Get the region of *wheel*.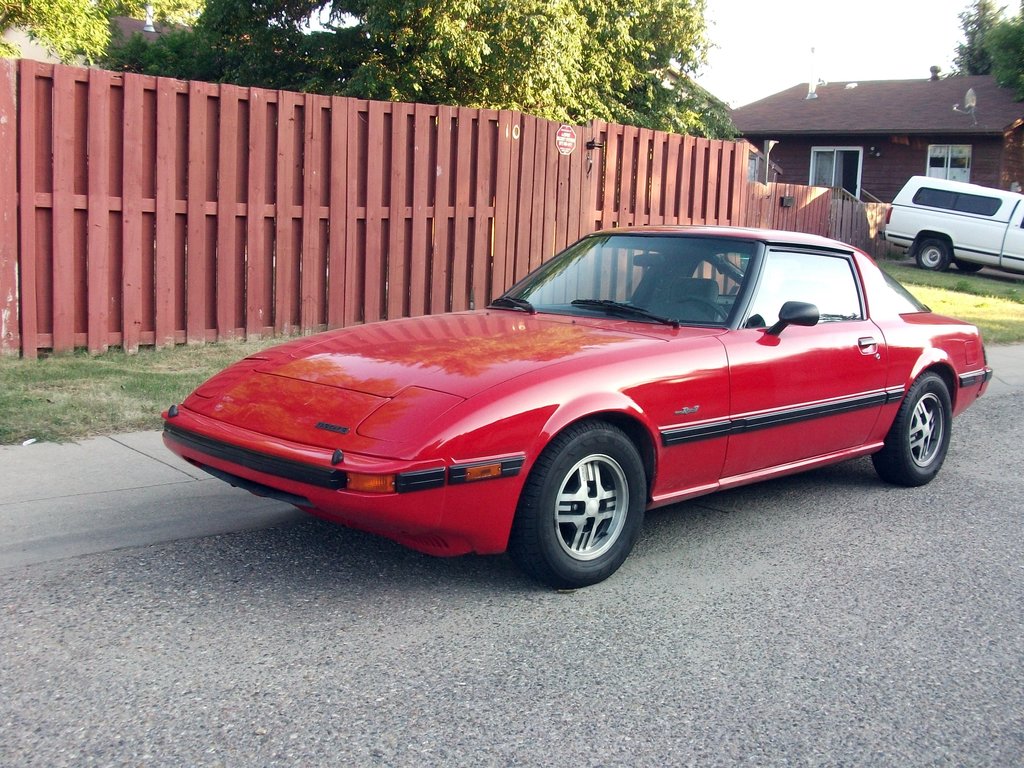
{"left": 662, "top": 294, "right": 737, "bottom": 326}.
